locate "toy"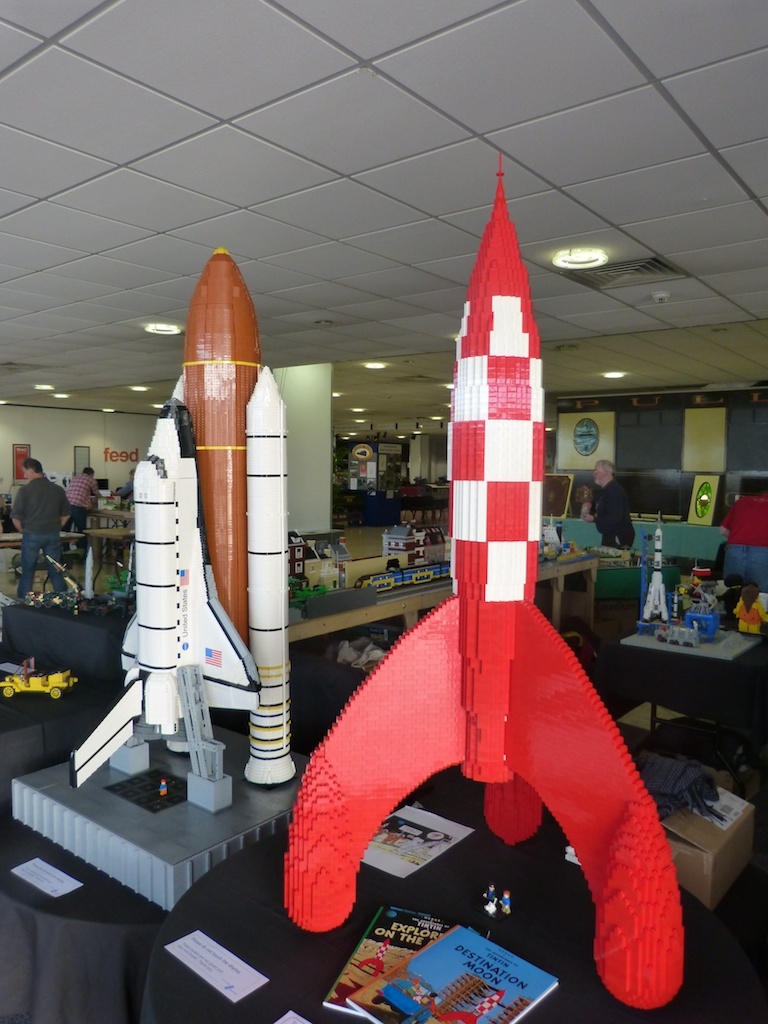
[717, 574, 744, 629]
